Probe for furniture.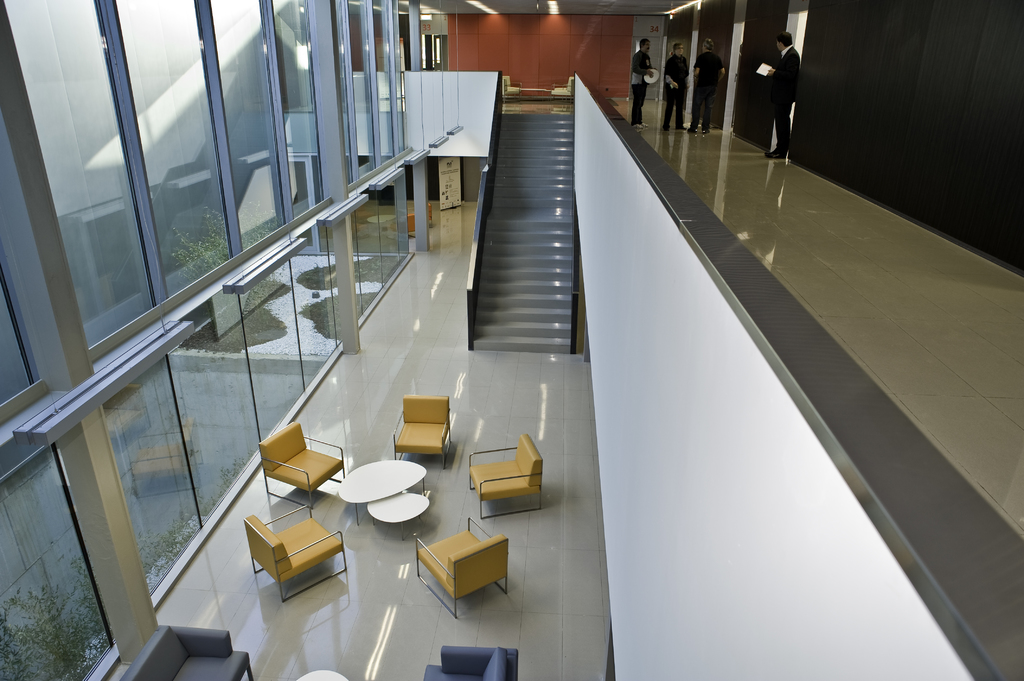
Probe result: BBox(468, 436, 540, 522).
